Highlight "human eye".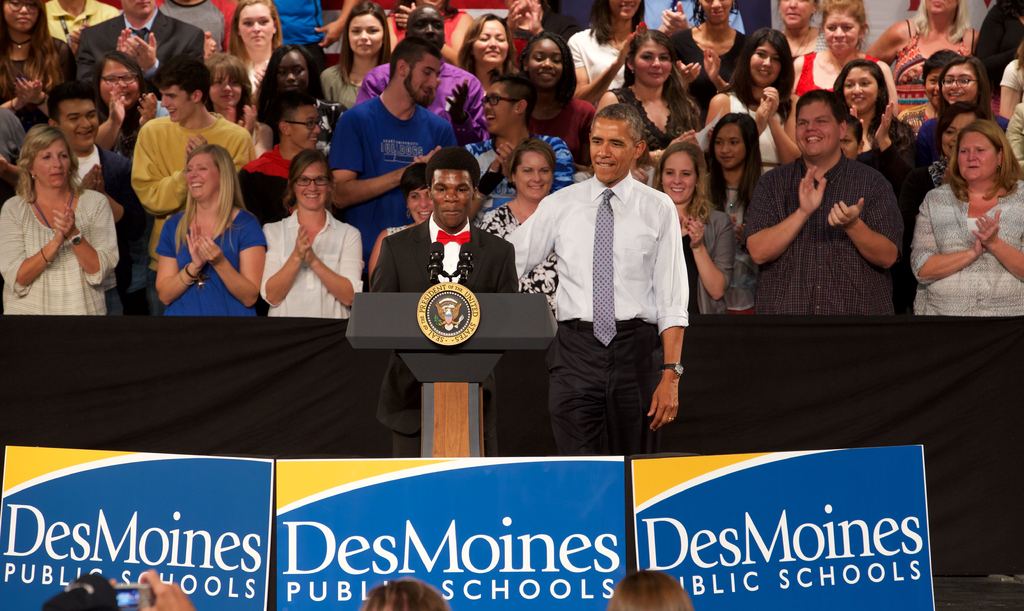
Highlighted region: BBox(860, 79, 871, 85).
